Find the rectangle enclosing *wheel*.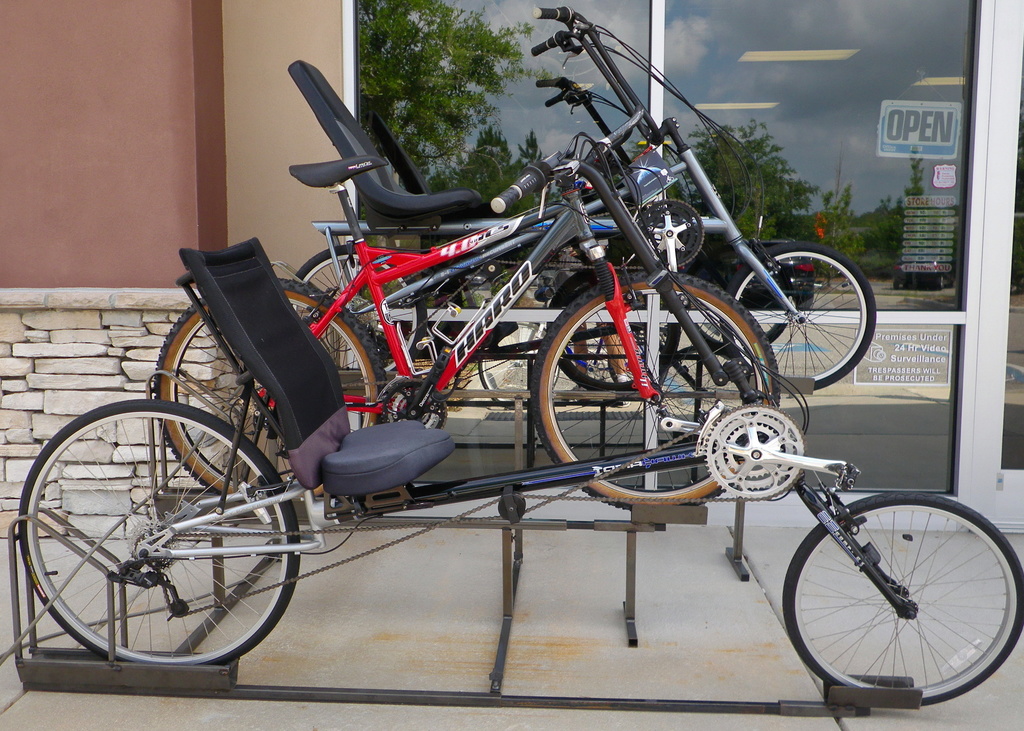
detection(292, 245, 427, 372).
